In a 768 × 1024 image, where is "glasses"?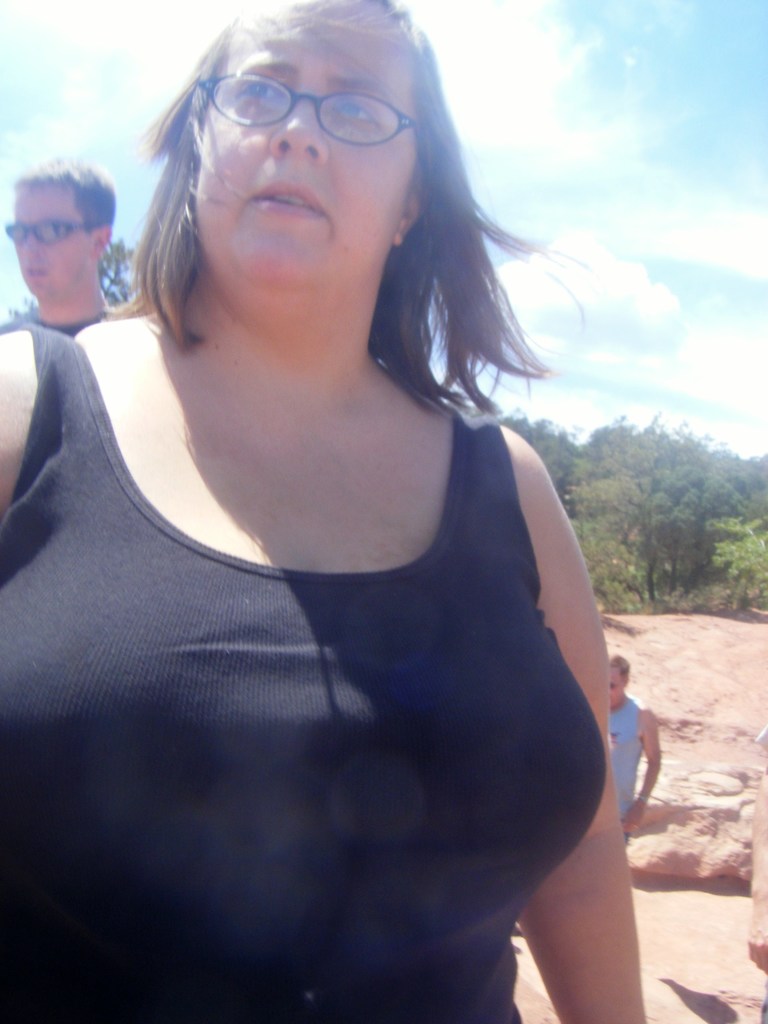
(5,218,102,255).
